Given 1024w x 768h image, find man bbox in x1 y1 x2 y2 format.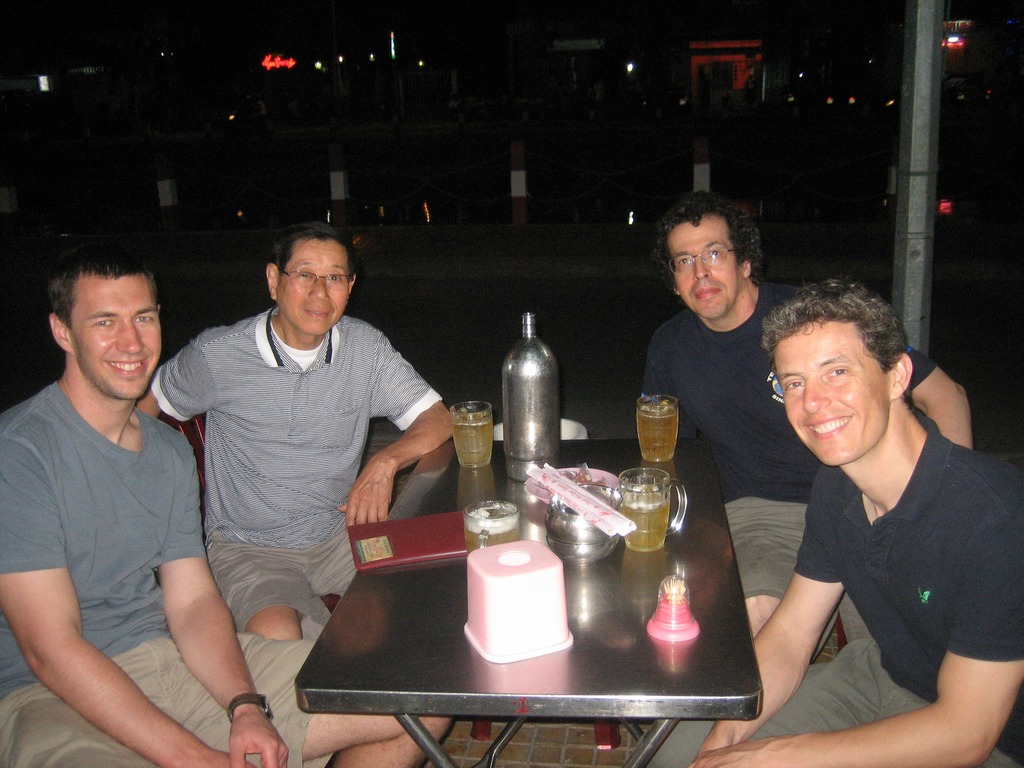
644 273 1023 767.
